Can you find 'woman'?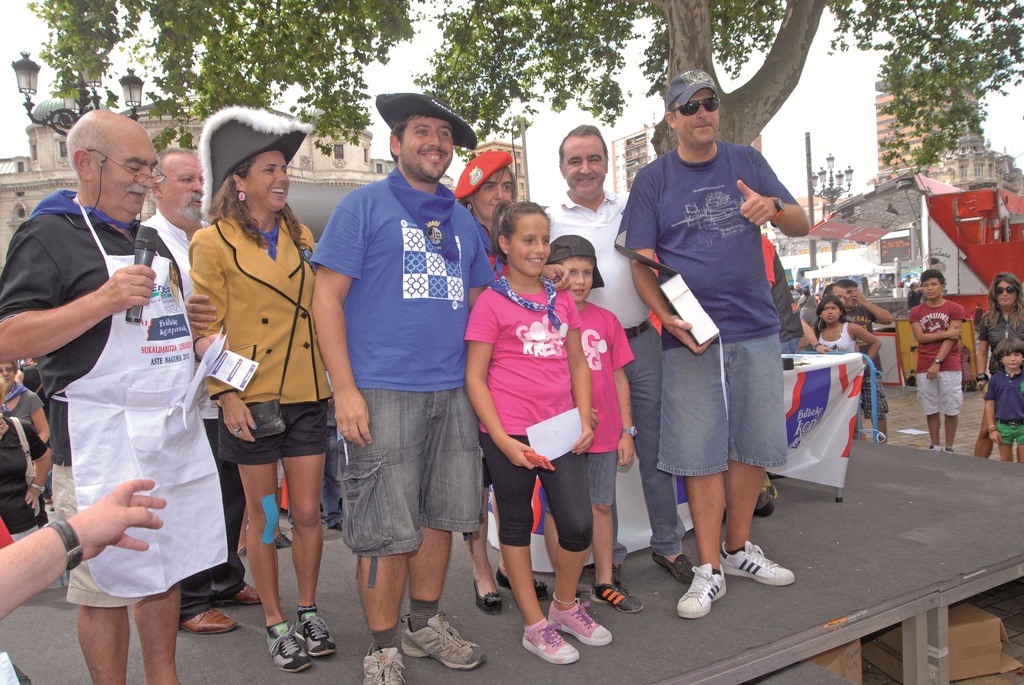
Yes, bounding box: 173,125,339,643.
